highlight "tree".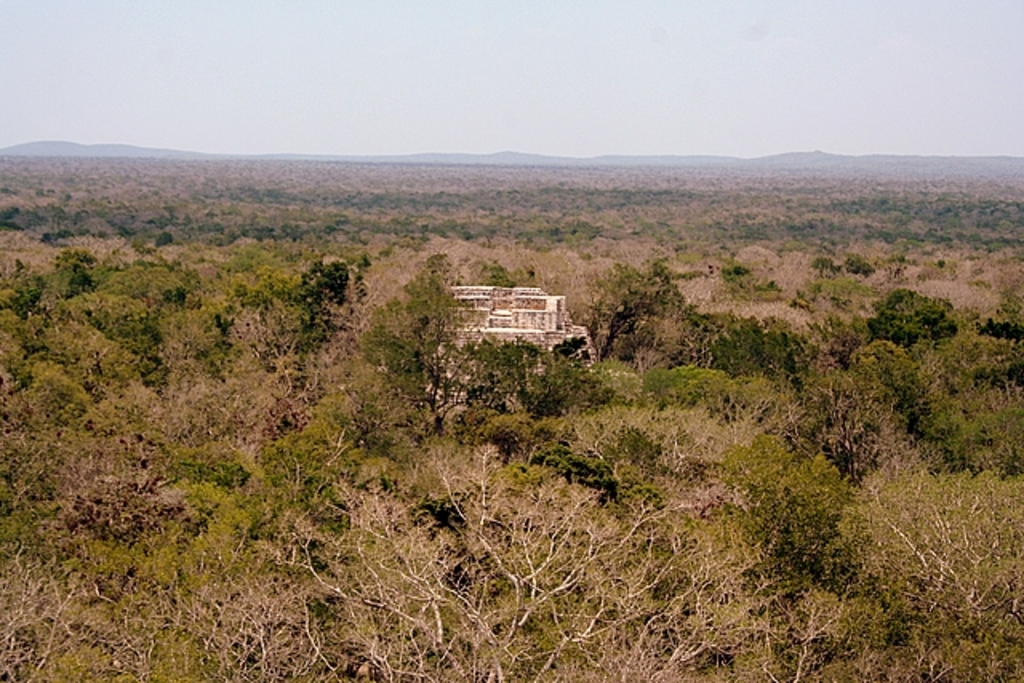
Highlighted region: {"left": 877, "top": 272, "right": 958, "bottom": 358}.
